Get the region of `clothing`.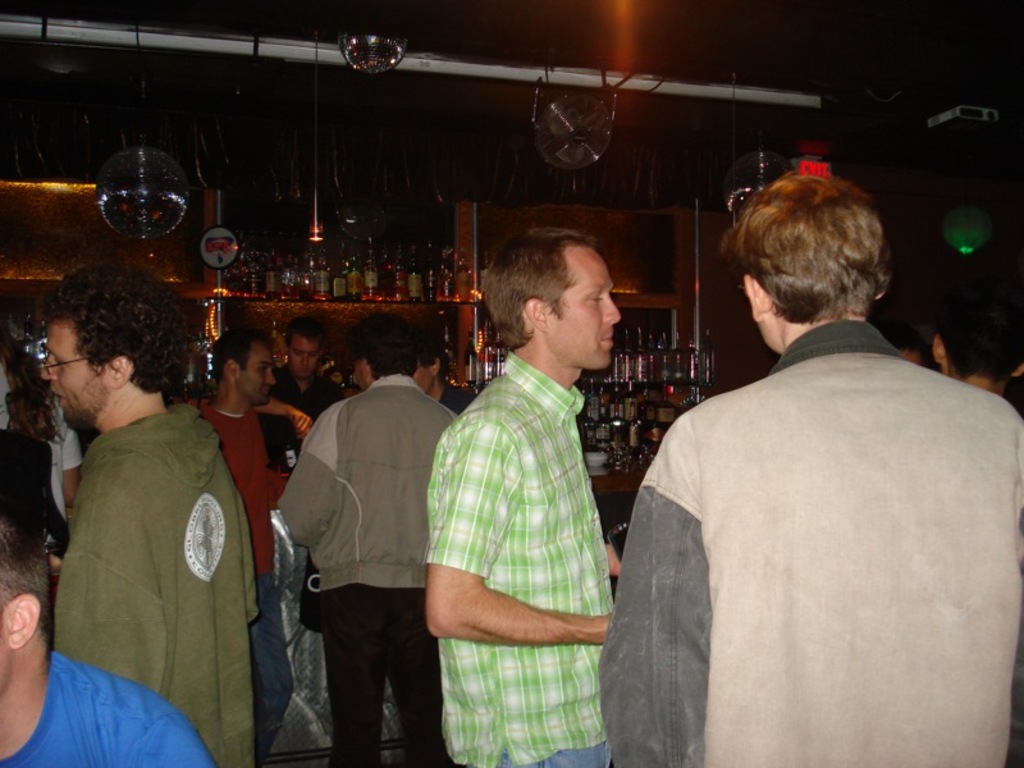
select_region(308, 588, 439, 767).
